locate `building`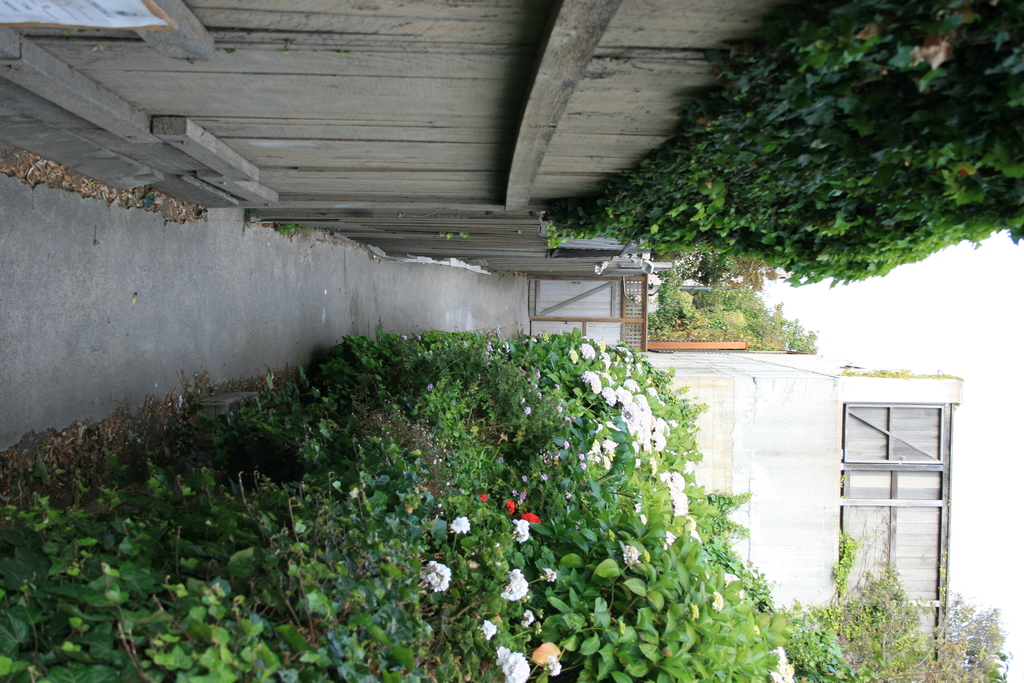
634 348 970 682
